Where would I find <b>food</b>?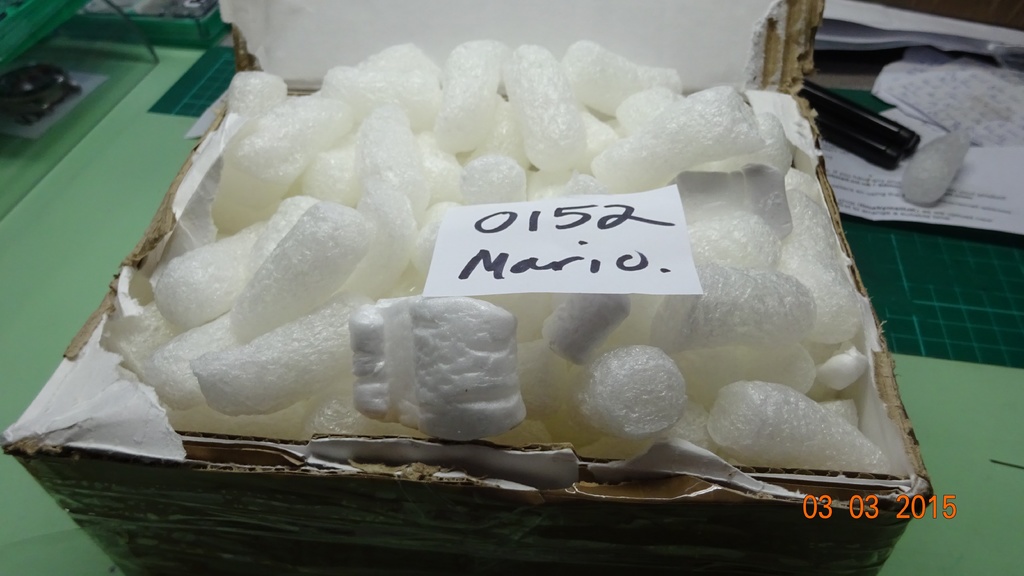
At 900:126:970:206.
